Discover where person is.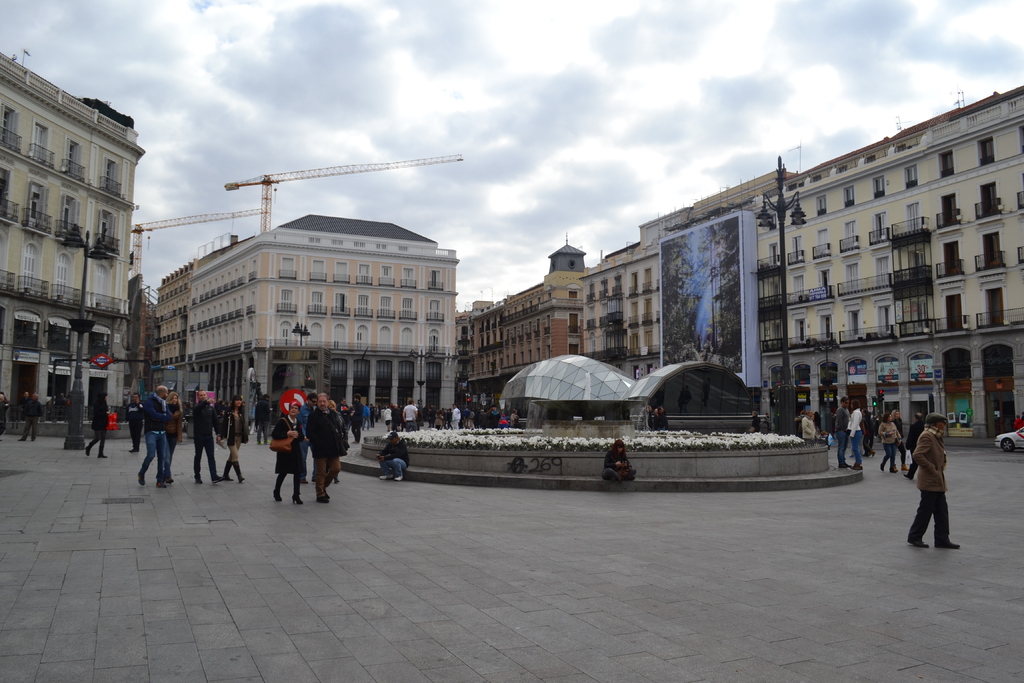
Discovered at 191/390/224/488.
